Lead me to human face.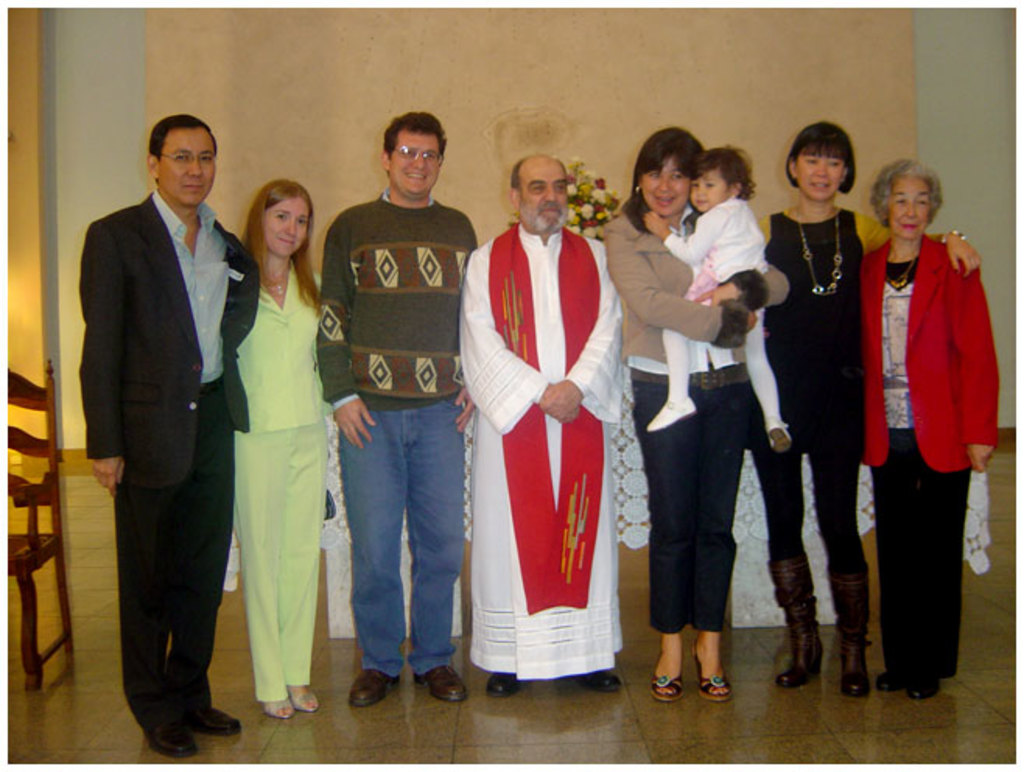
Lead to l=643, t=146, r=691, b=213.
